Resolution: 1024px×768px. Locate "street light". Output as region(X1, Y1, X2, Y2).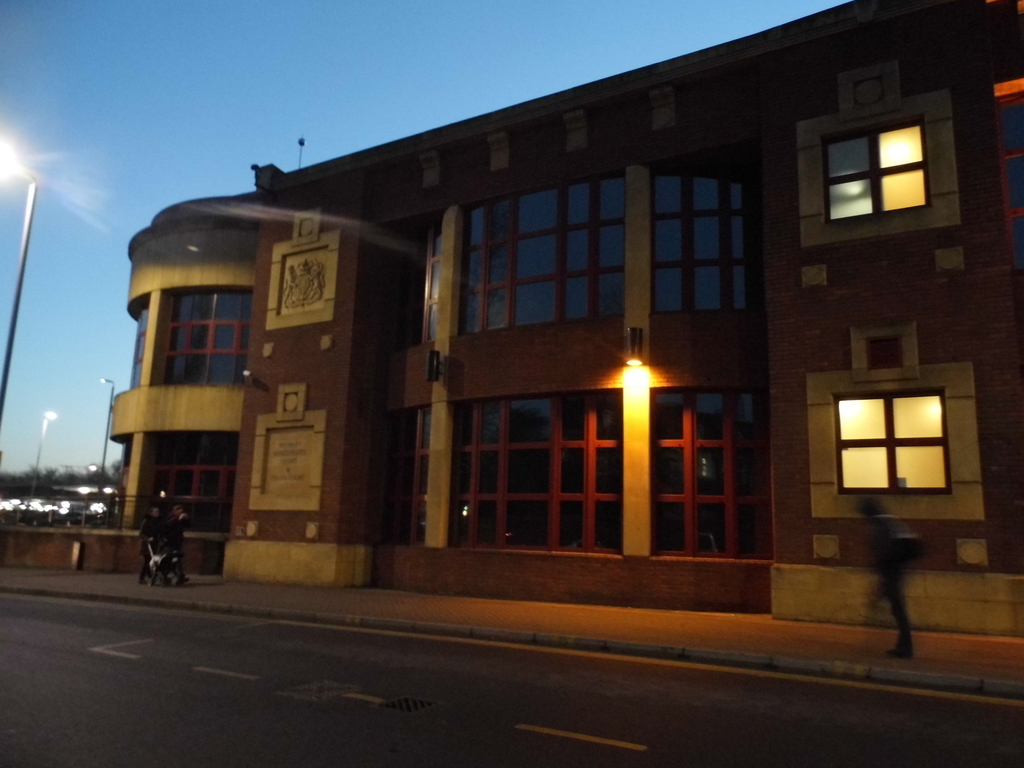
region(0, 134, 45, 415).
